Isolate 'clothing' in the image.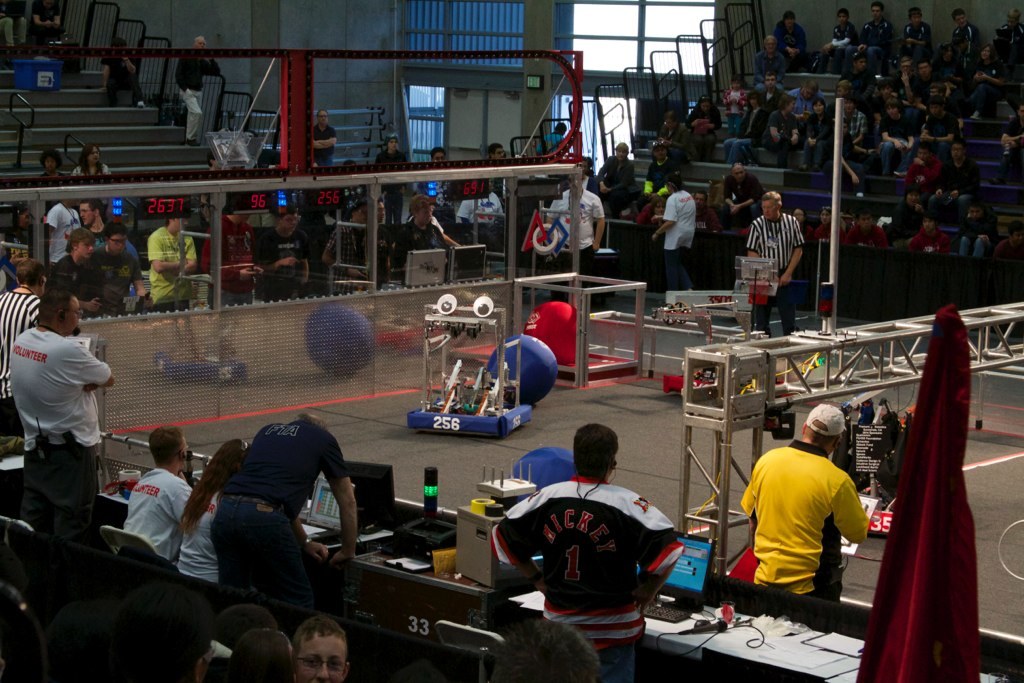
Isolated region: {"x1": 315, "y1": 121, "x2": 336, "y2": 163}.
